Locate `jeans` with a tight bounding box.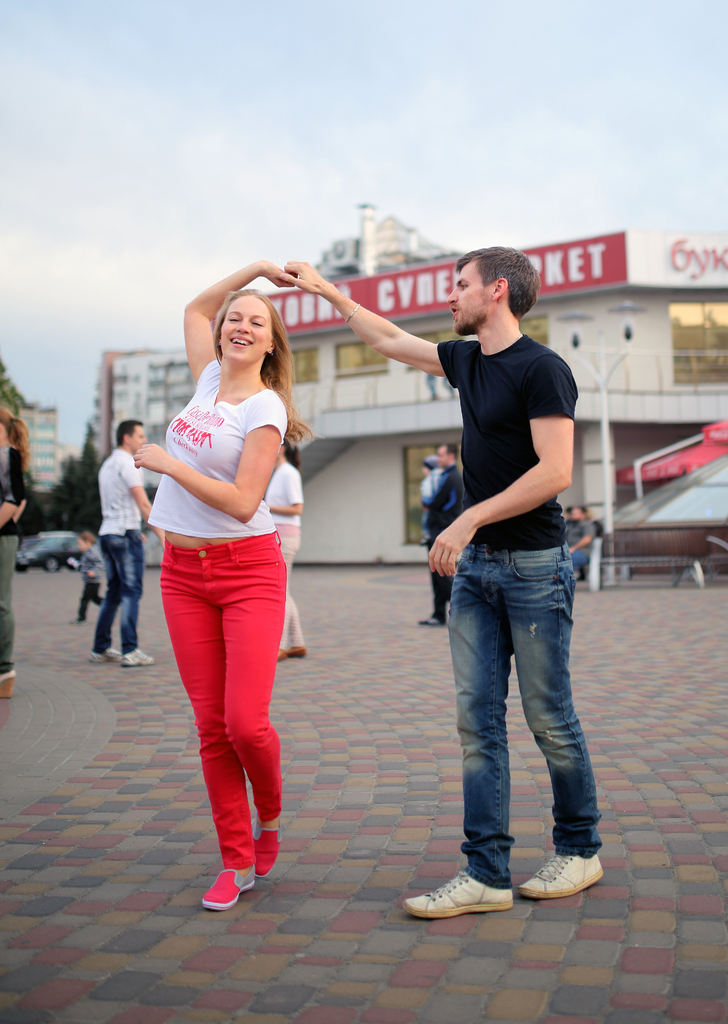
429:529:601:906.
